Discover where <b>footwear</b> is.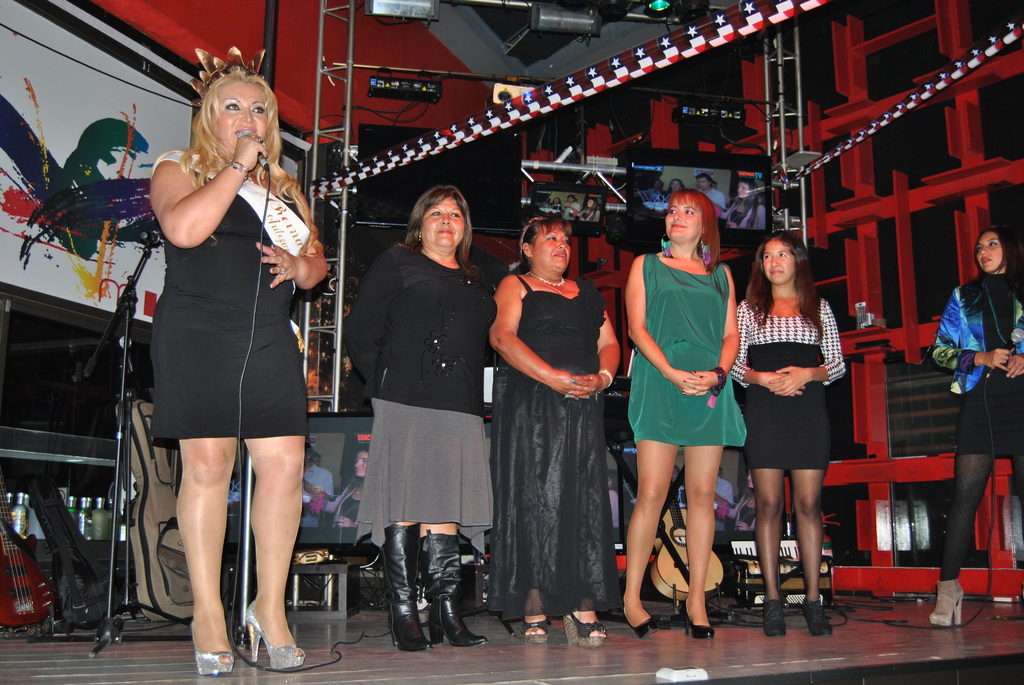
Discovered at 620:610:660:634.
